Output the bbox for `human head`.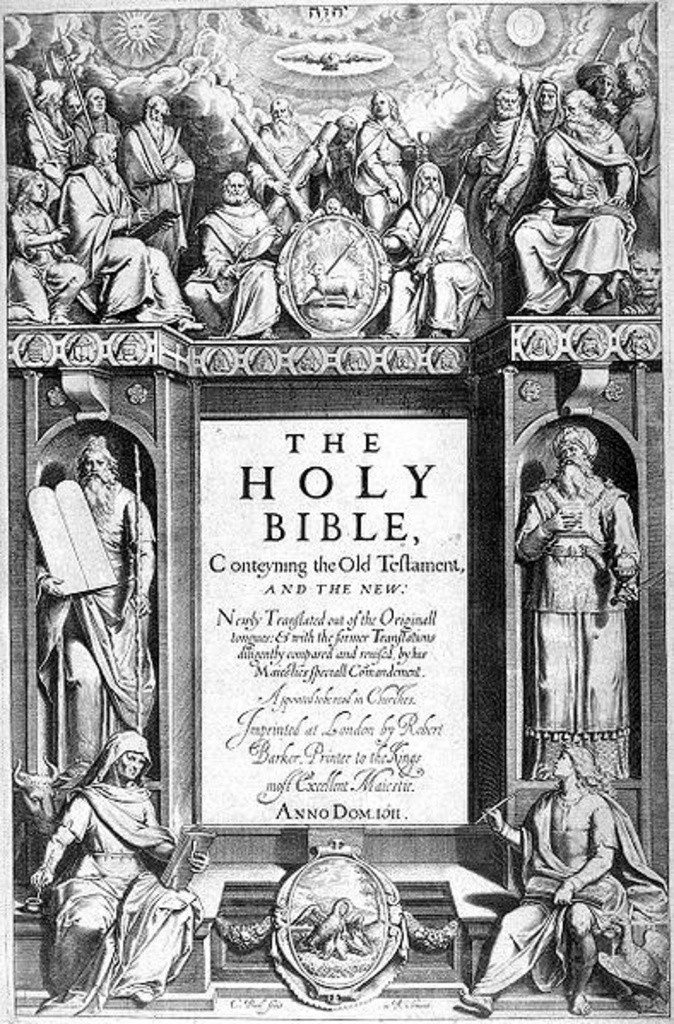
[554, 429, 600, 491].
